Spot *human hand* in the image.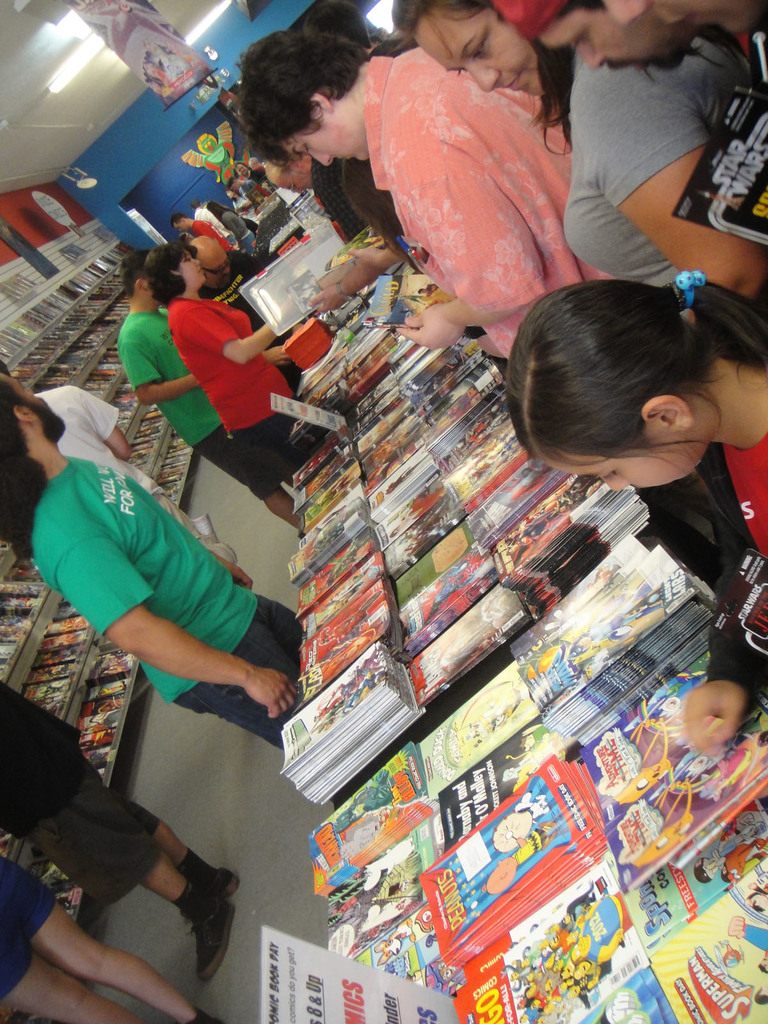
*human hand* found at l=274, t=295, r=291, b=314.
